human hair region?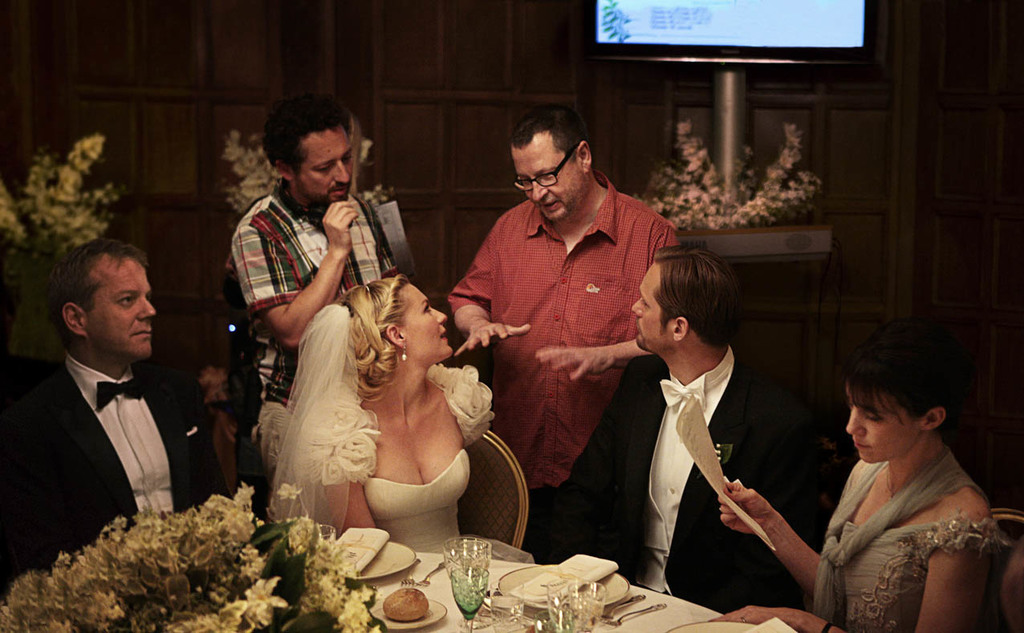
<bbox>326, 271, 408, 404</bbox>
